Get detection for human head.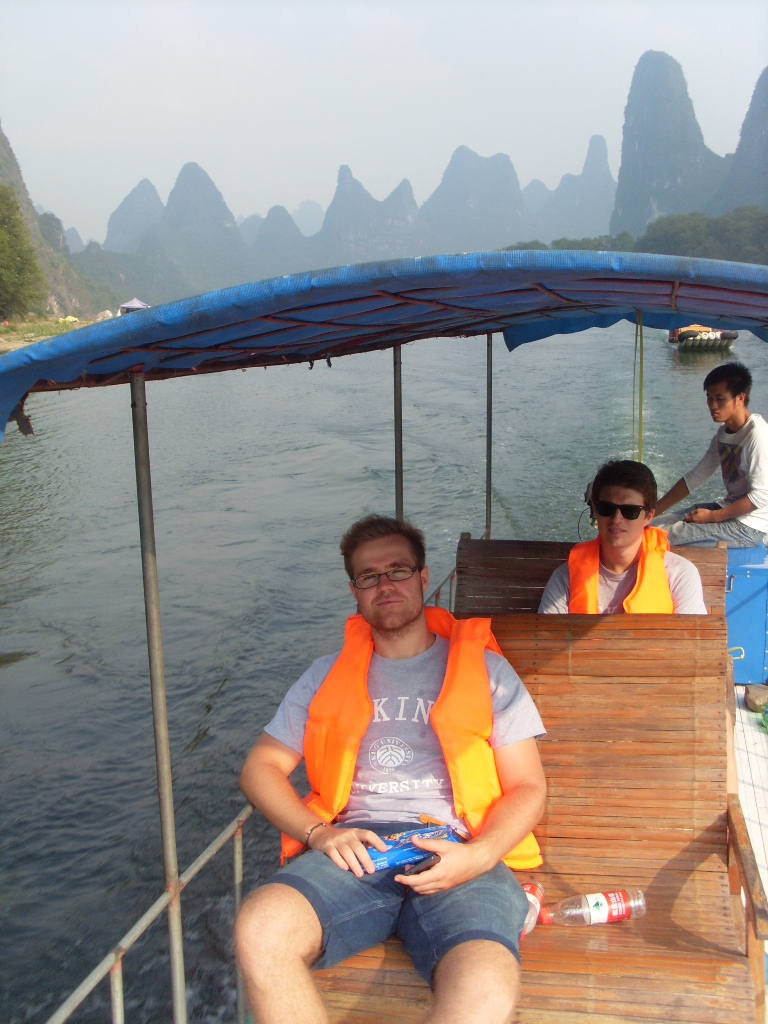
Detection: 337, 515, 435, 630.
